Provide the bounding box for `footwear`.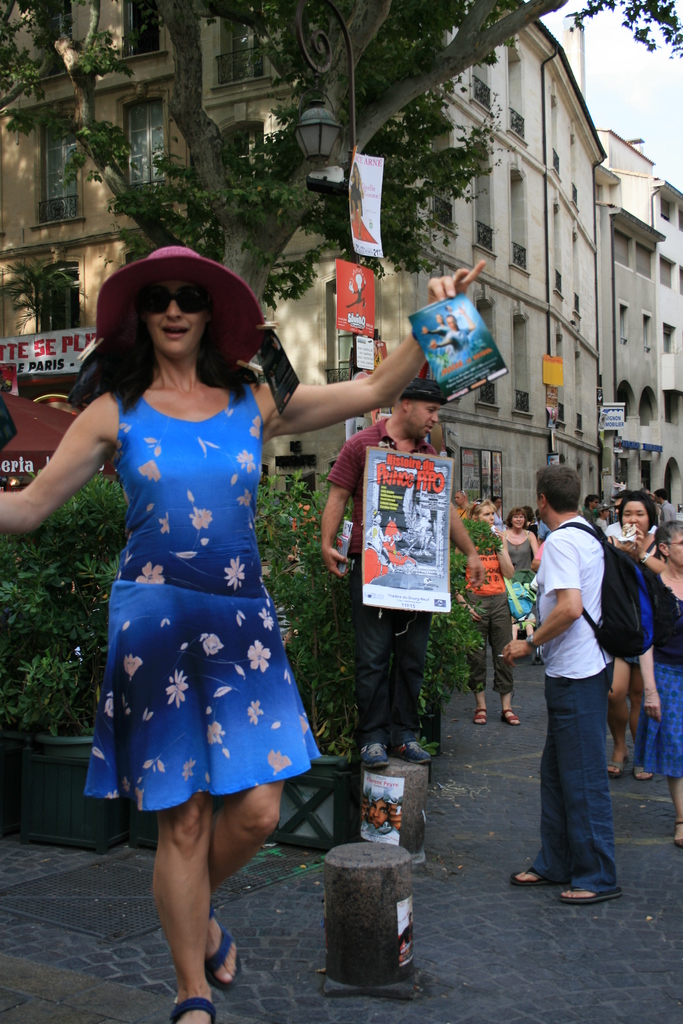
pyautogui.locateOnScreen(630, 764, 651, 781).
